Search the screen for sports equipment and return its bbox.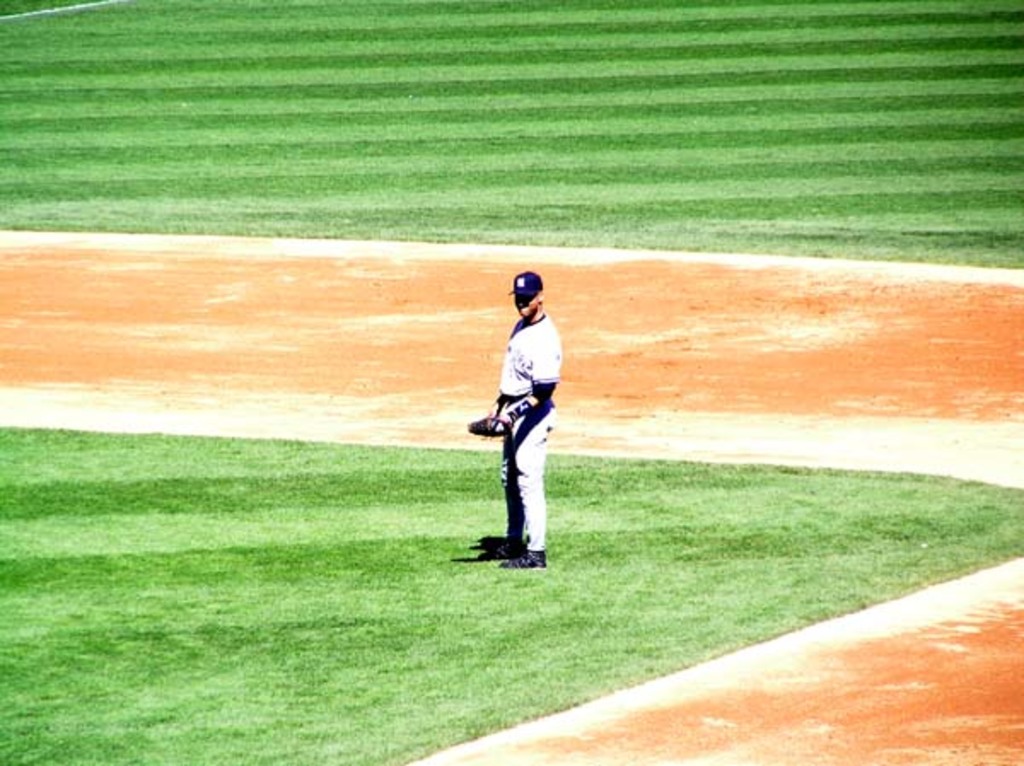
Found: 456 408 515 437.
